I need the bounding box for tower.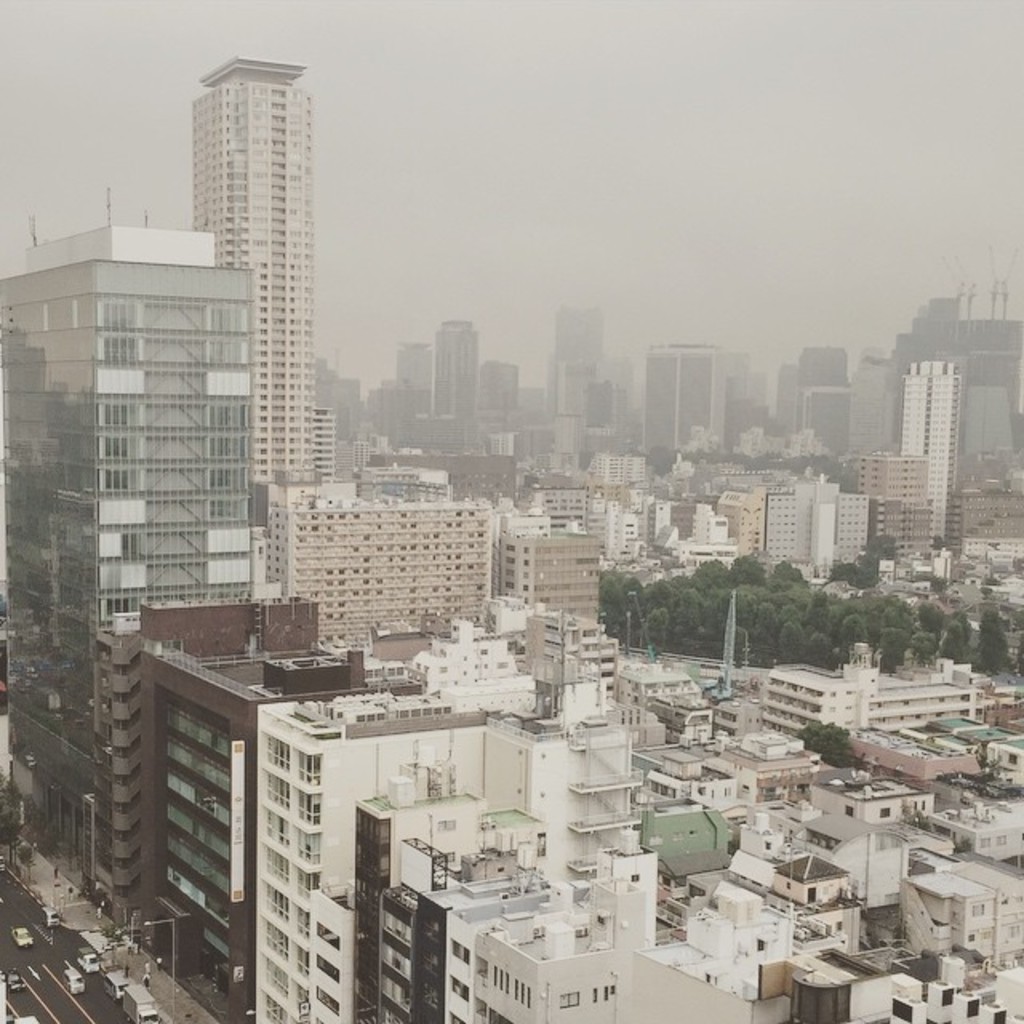
Here it is: <region>645, 344, 714, 462</region>.
